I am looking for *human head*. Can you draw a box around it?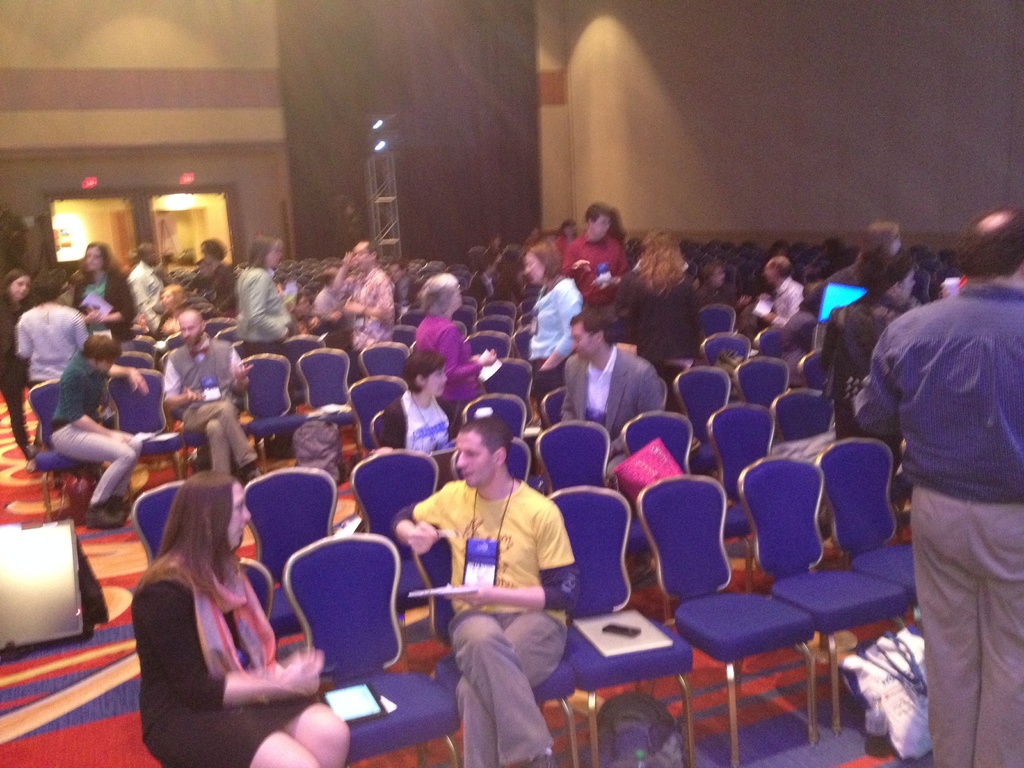
Sure, the bounding box is 457,415,509,491.
